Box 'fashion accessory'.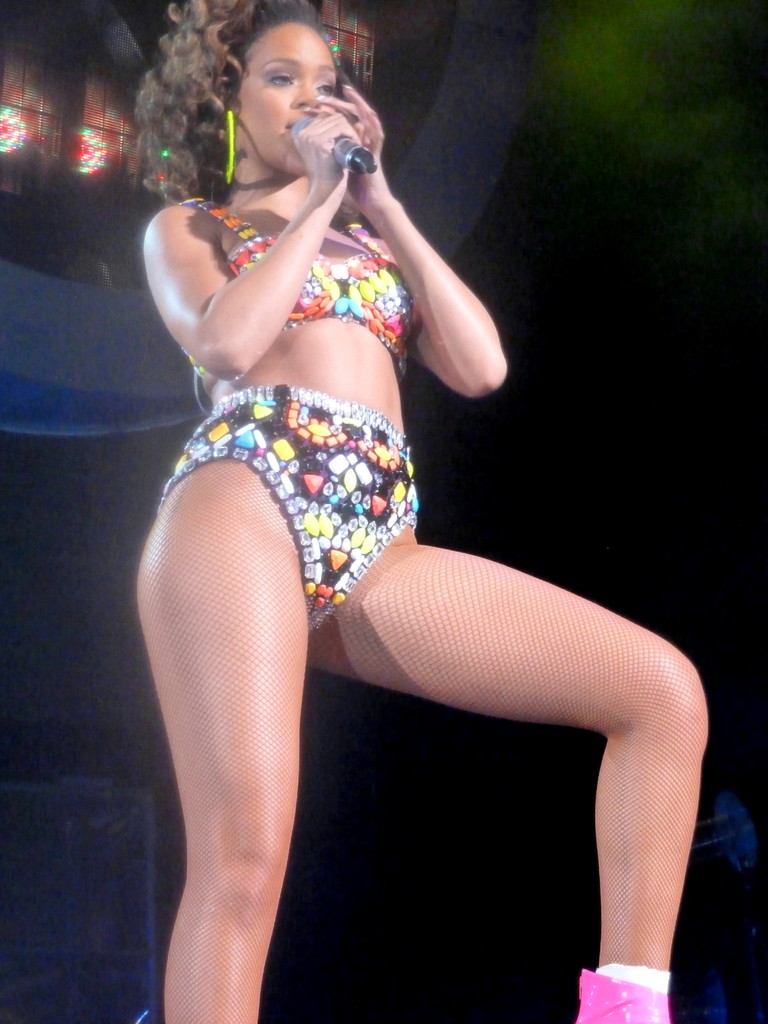
bbox=[222, 106, 236, 183].
